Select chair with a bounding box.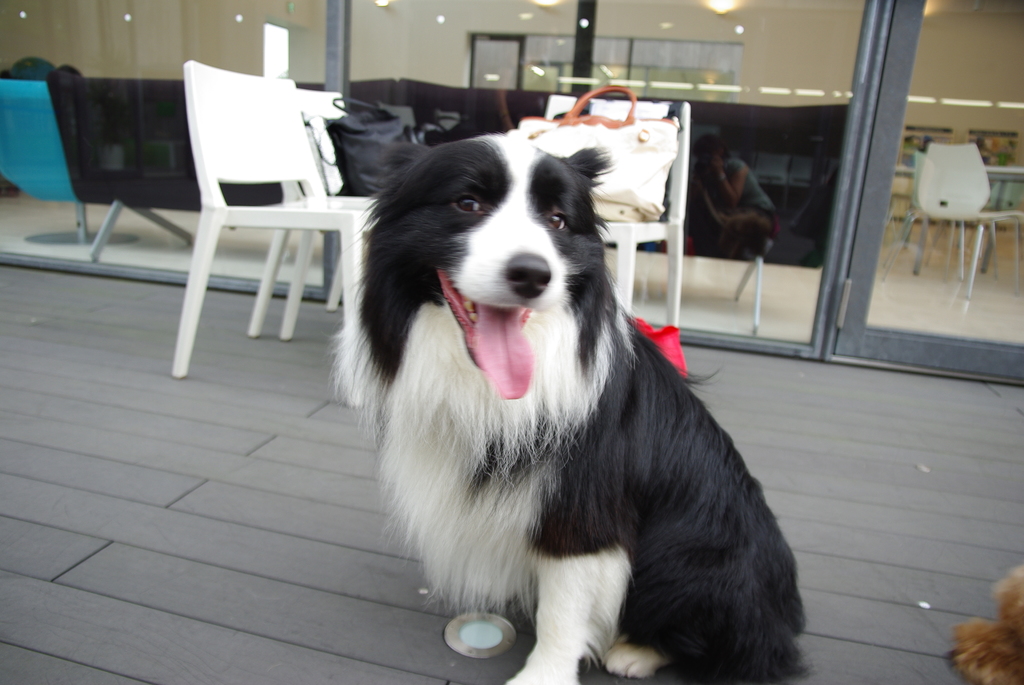
rect(0, 83, 93, 249).
